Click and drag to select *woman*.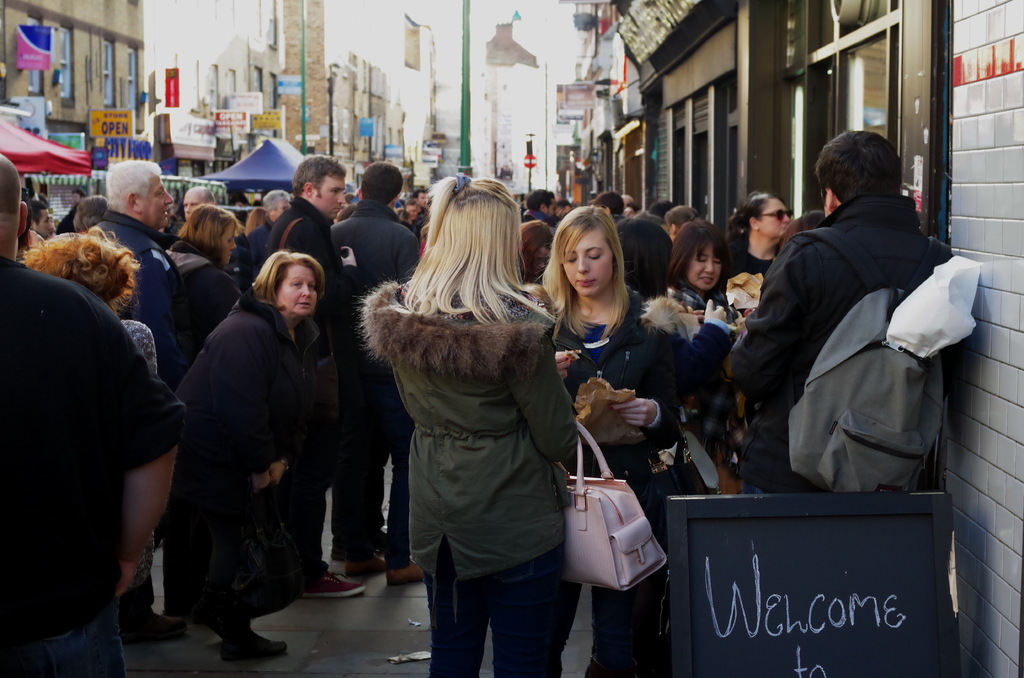
Selection: bbox(168, 209, 229, 373).
